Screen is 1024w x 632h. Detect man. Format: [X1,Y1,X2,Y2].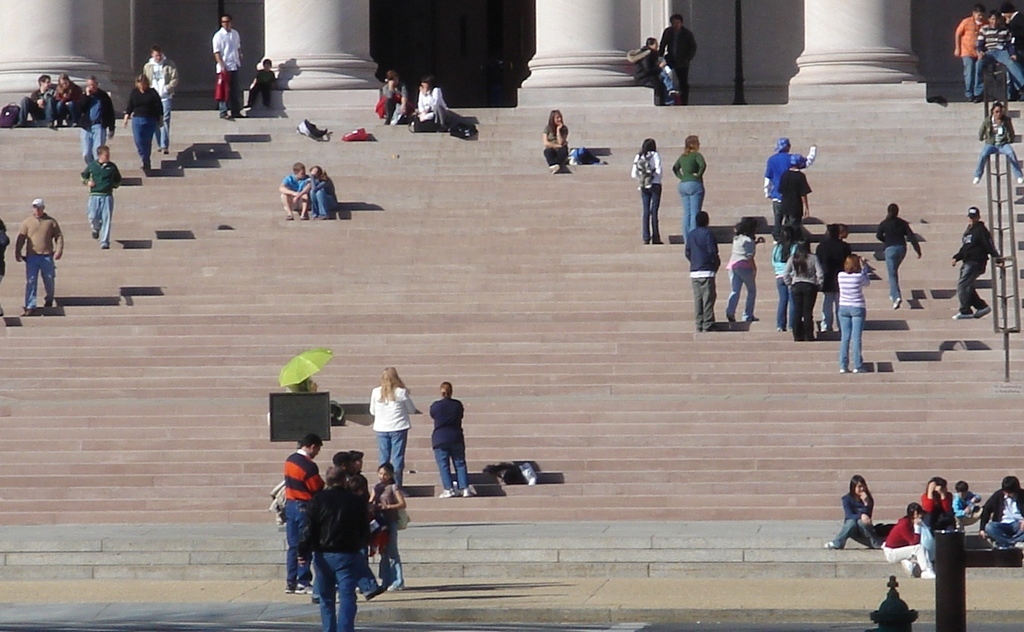
[7,187,58,308].
